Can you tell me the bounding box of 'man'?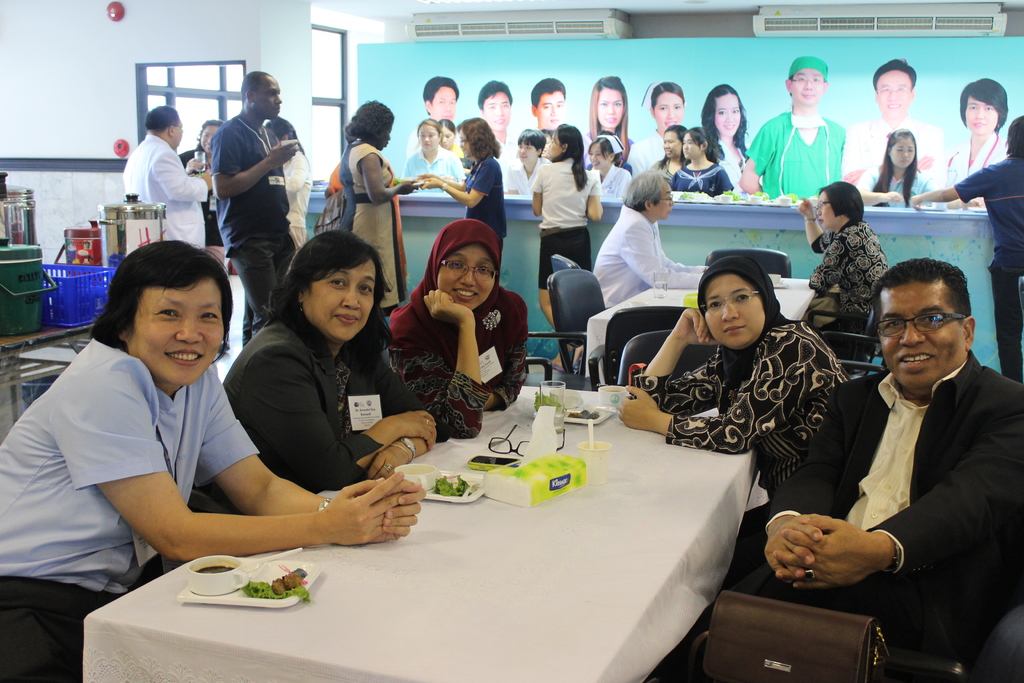
(x1=121, y1=105, x2=214, y2=252).
